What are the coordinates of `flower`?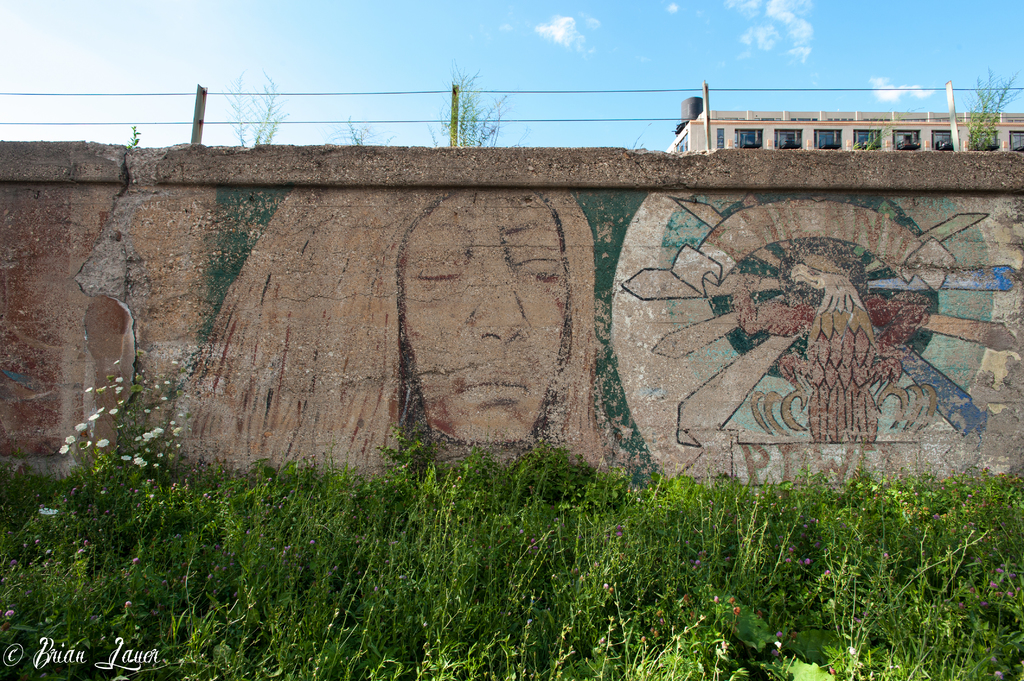
BBox(113, 385, 124, 393).
